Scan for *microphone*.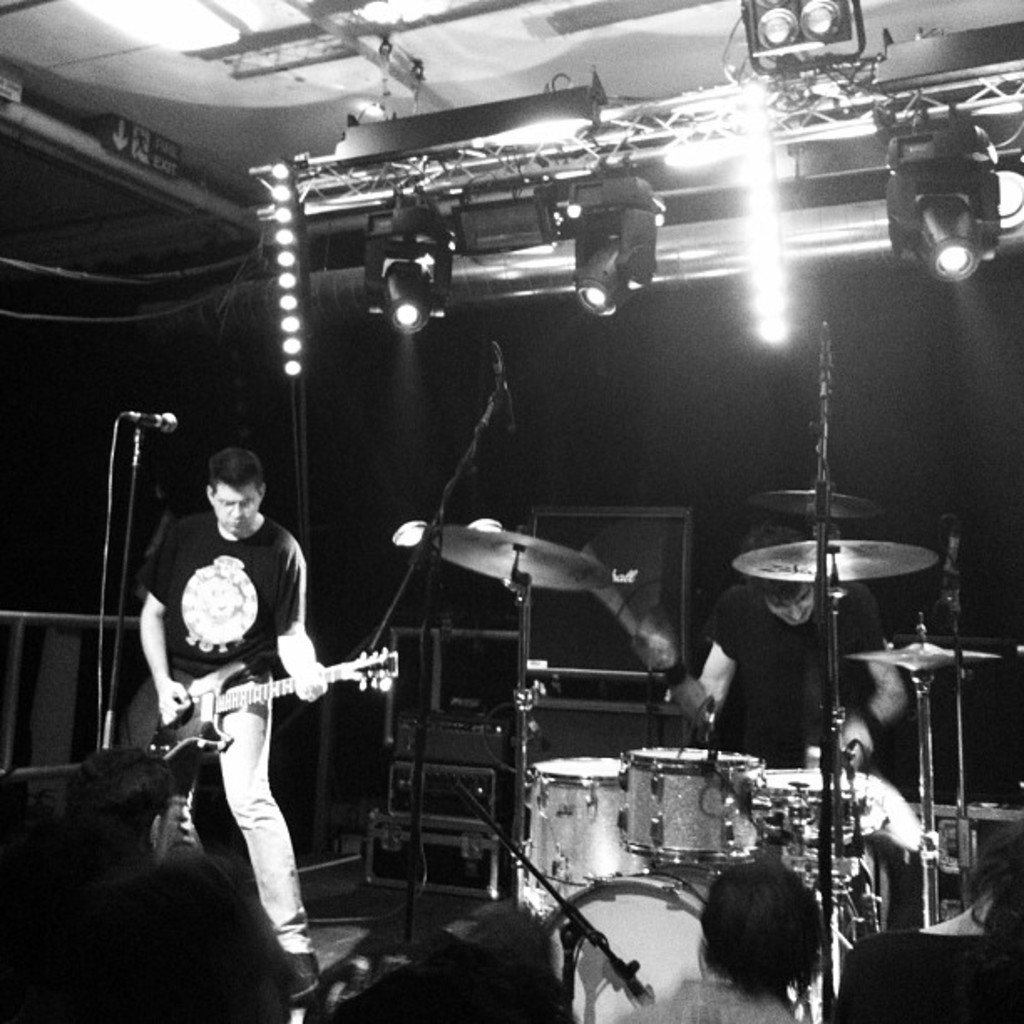
Scan result: select_region(115, 410, 177, 433).
